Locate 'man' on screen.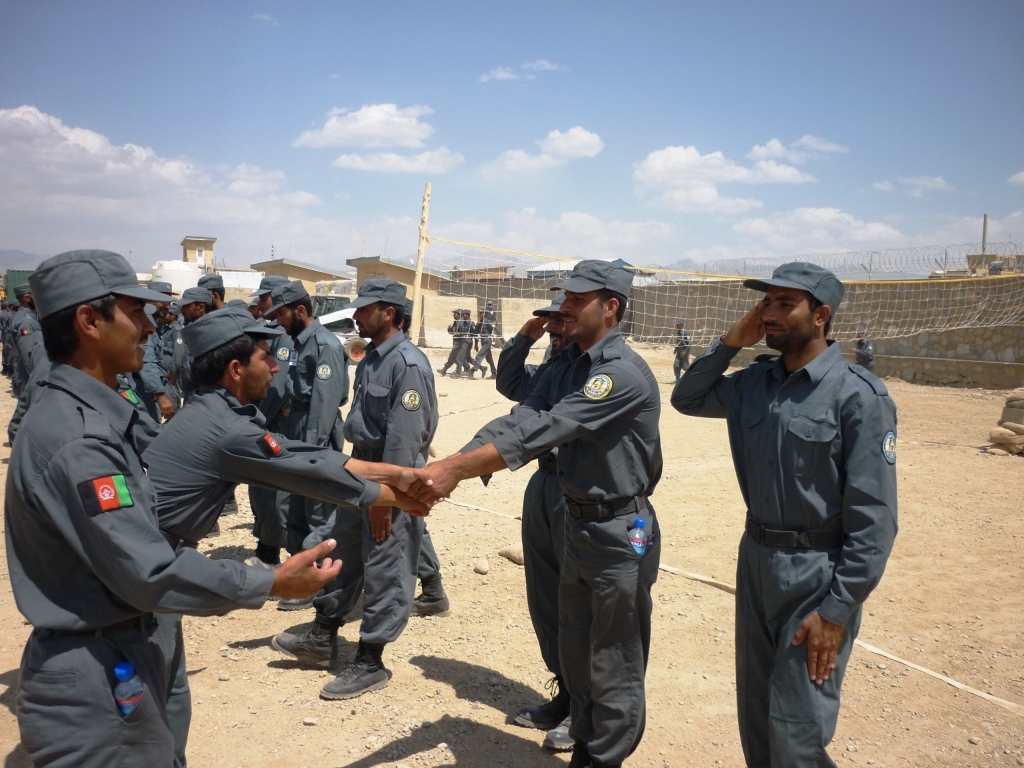
On screen at [671,255,901,755].
